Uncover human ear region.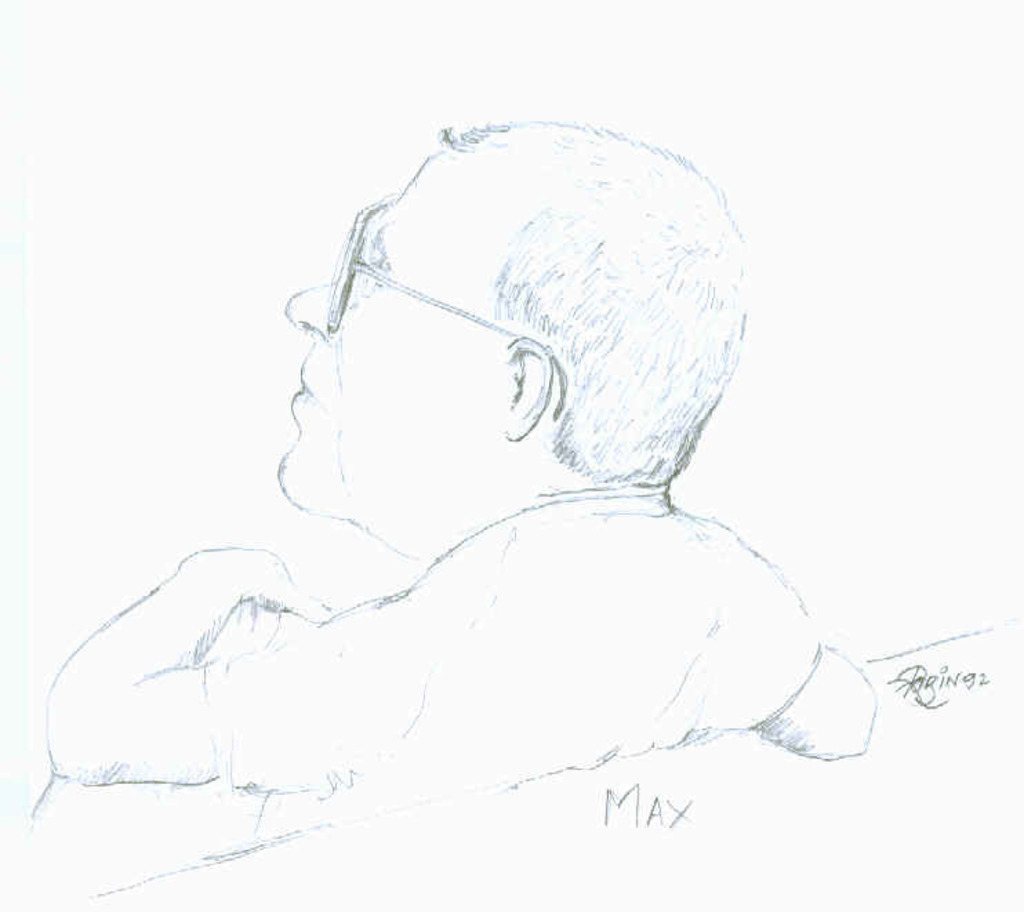
Uncovered: <bbox>501, 330, 552, 442</bbox>.
